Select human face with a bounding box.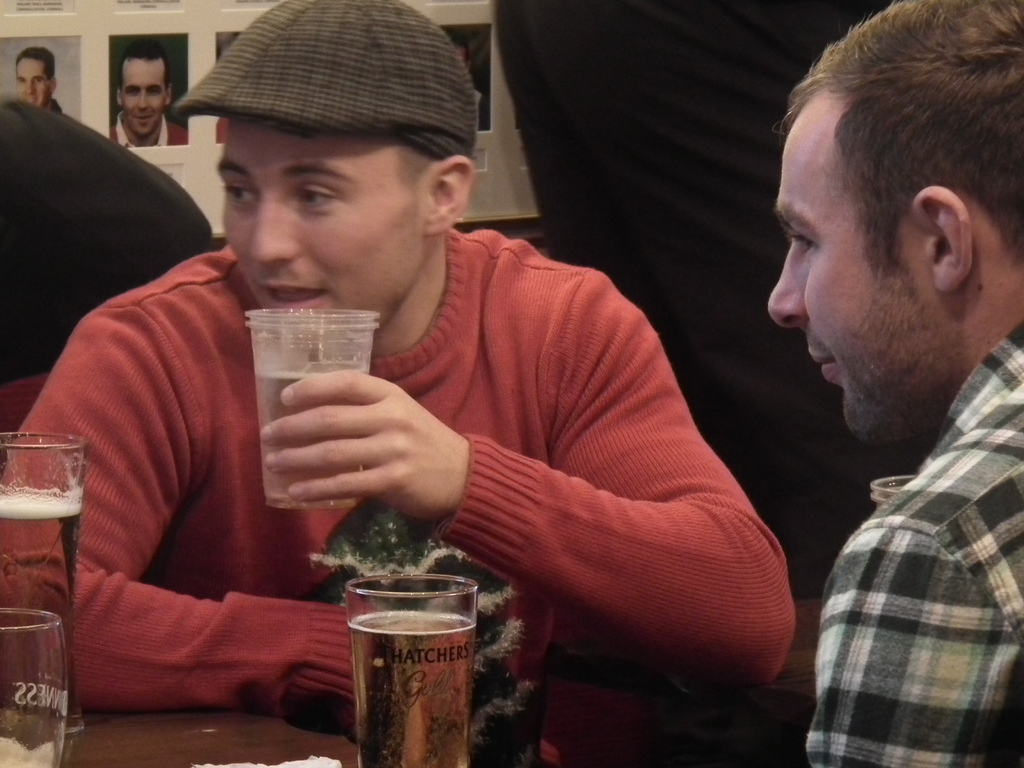
(left=12, top=56, right=49, bottom=108).
